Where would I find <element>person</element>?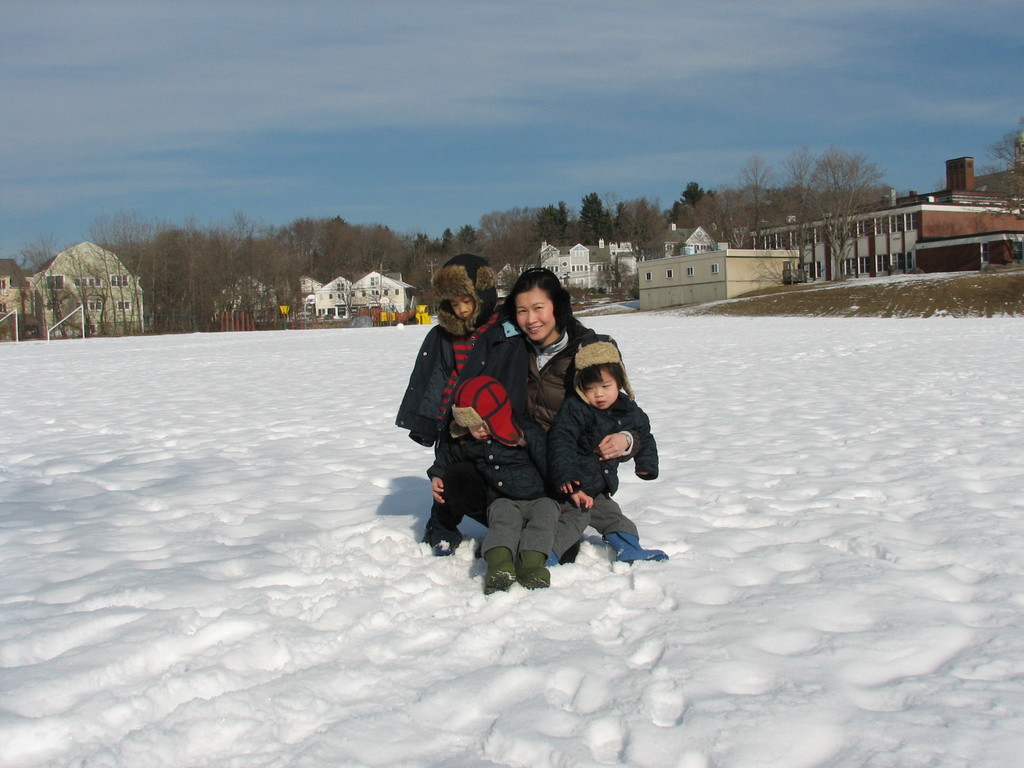
At Rect(424, 263, 654, 589).
